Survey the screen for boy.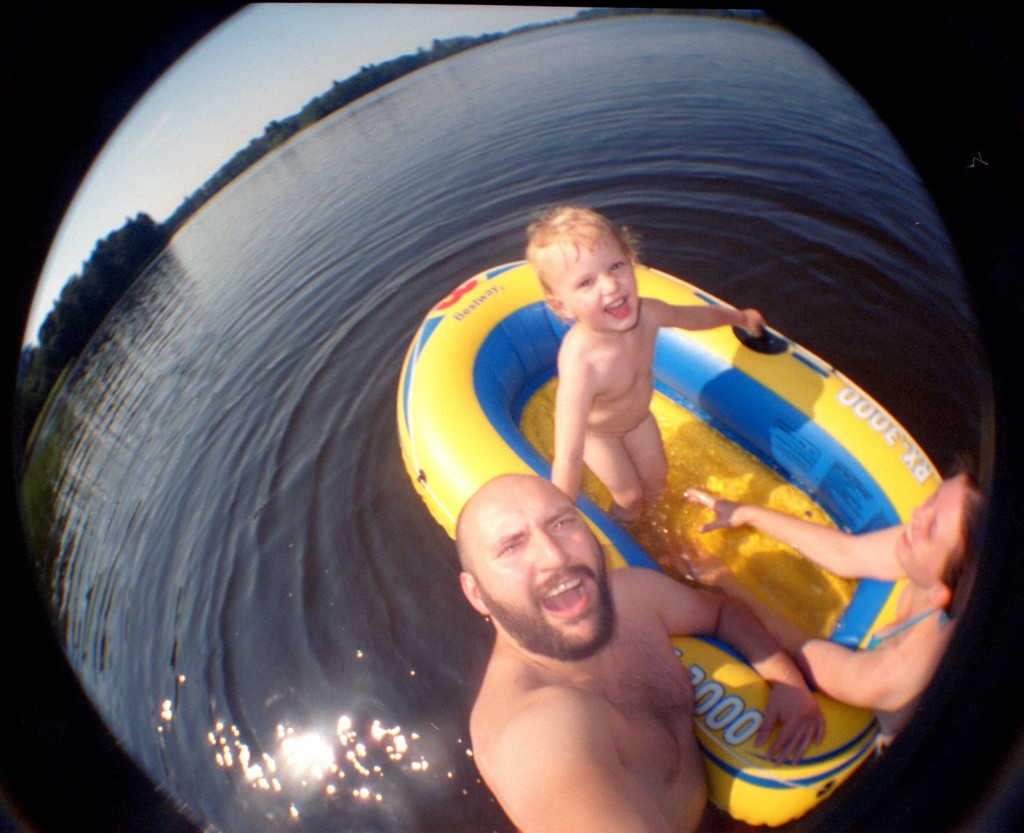
Survey found: (556,200,751,547).
